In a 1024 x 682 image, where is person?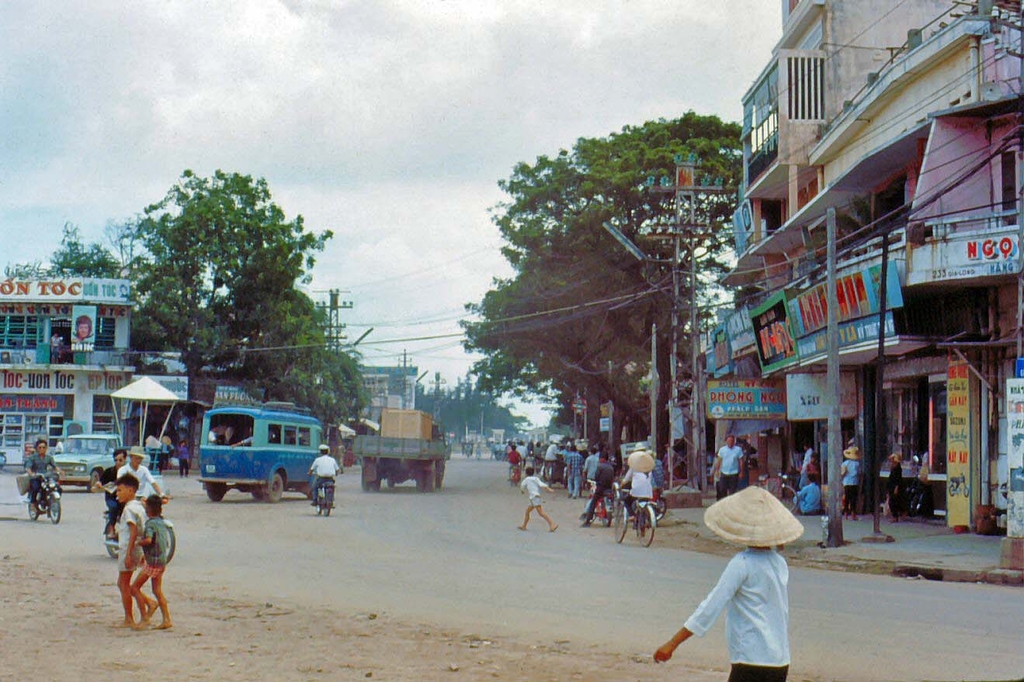
bbox=[832, 440, 859, 518].
